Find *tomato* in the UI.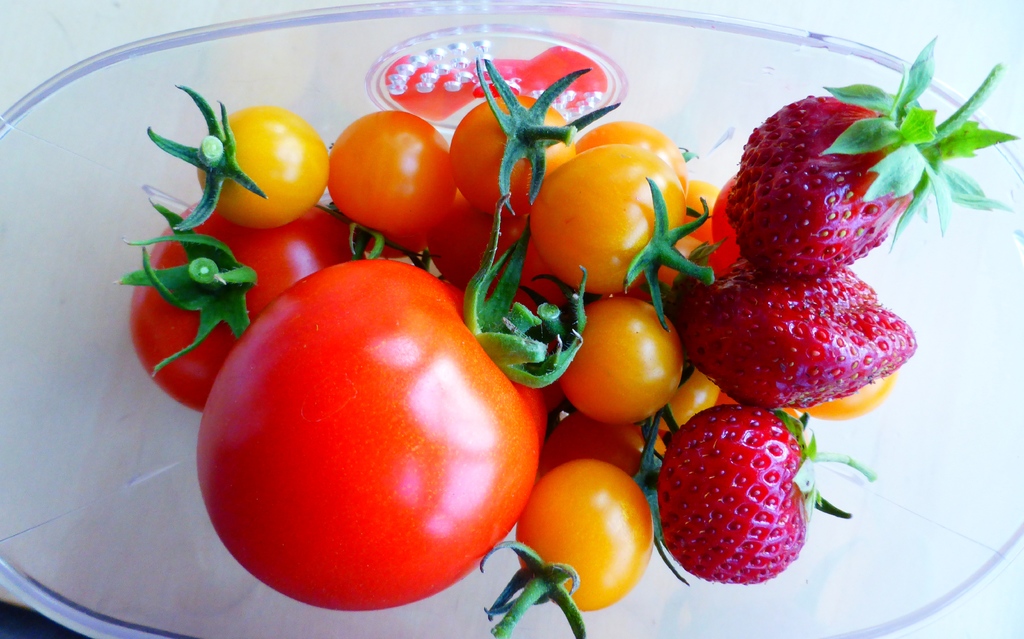
UI element at 444/59/624/222.
